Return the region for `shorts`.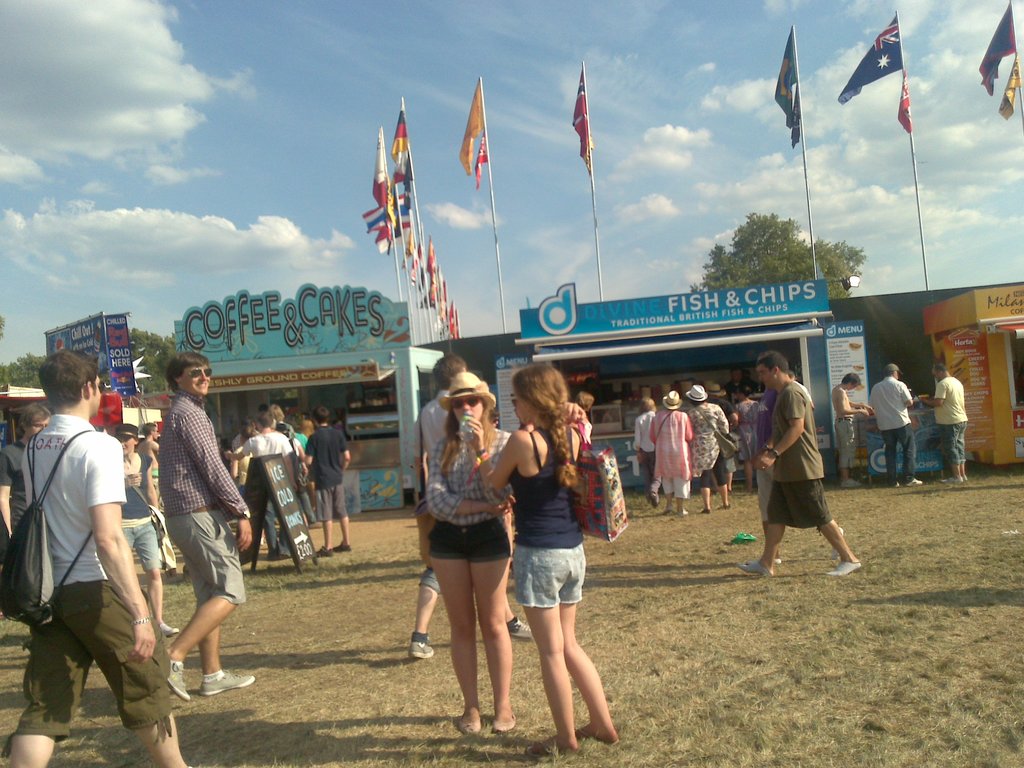
(758,464,771,520).
